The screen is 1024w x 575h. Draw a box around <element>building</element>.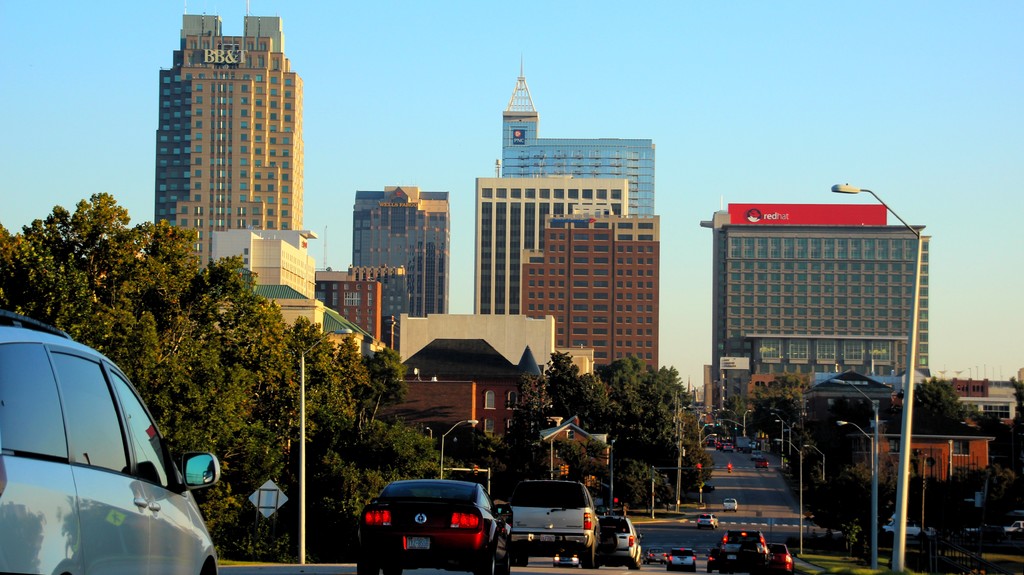
499,54,659,216.
